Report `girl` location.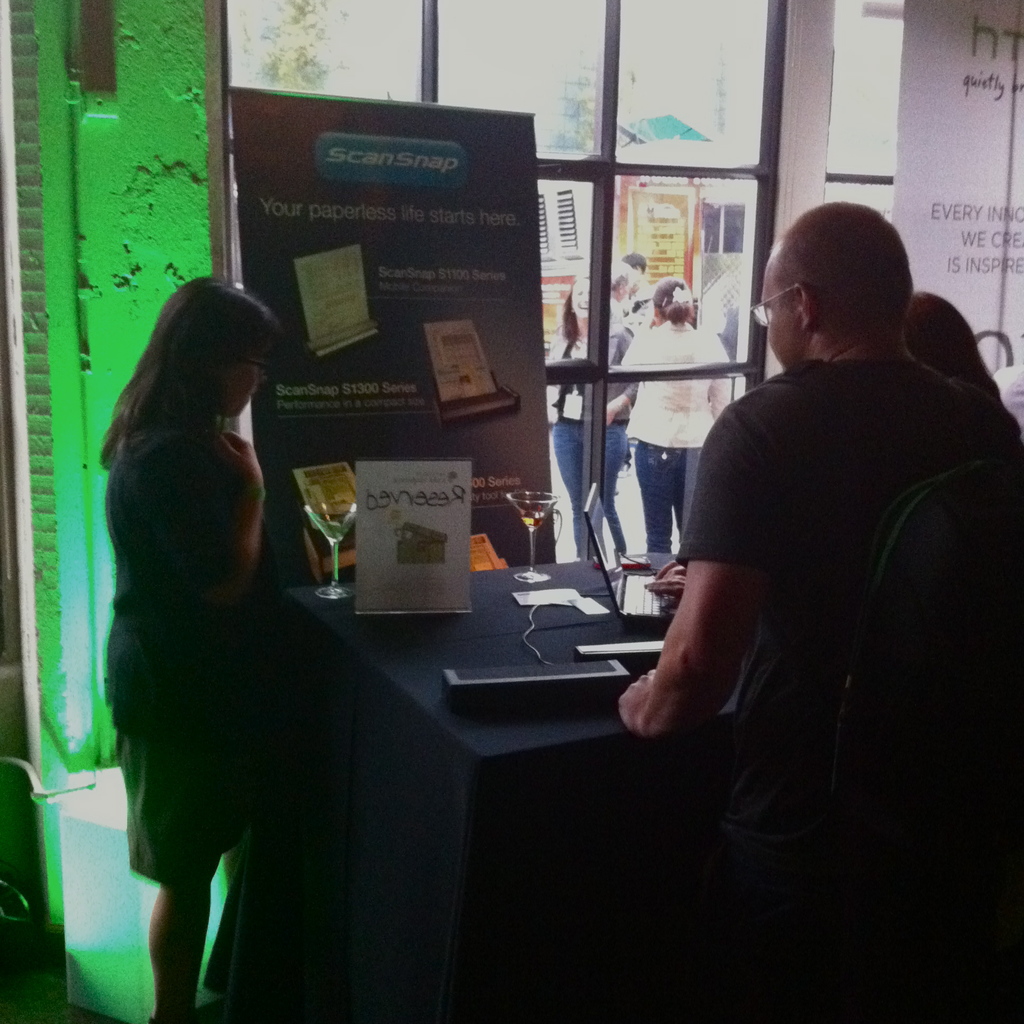
Report: bbox=[100, 271, 280, 1023].
